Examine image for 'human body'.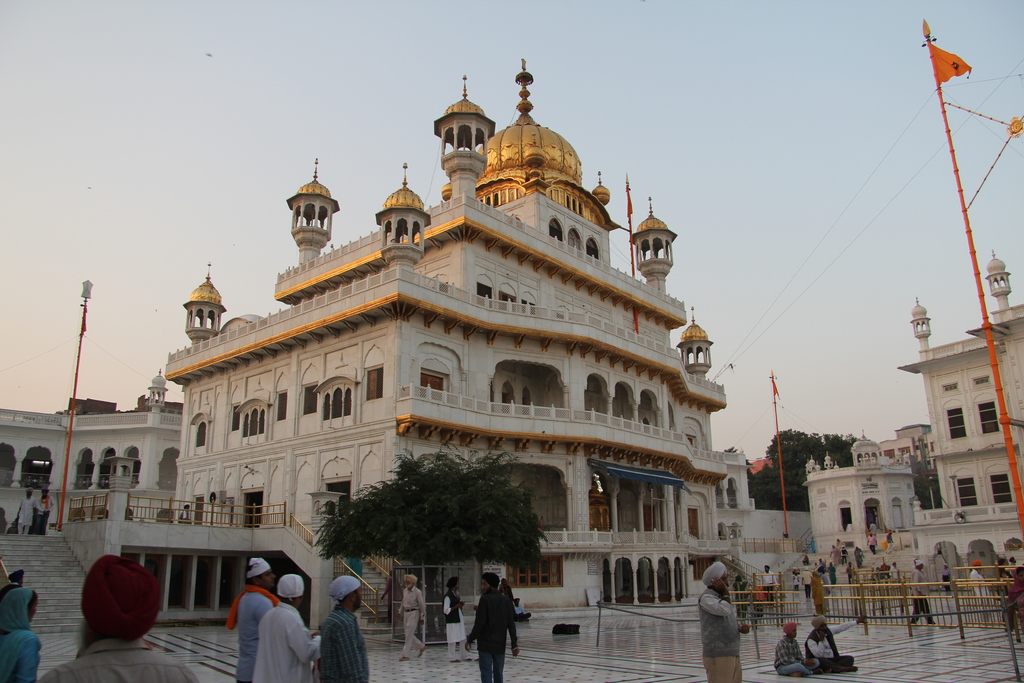
Examination result: box=[17, 494, 42, 533].
